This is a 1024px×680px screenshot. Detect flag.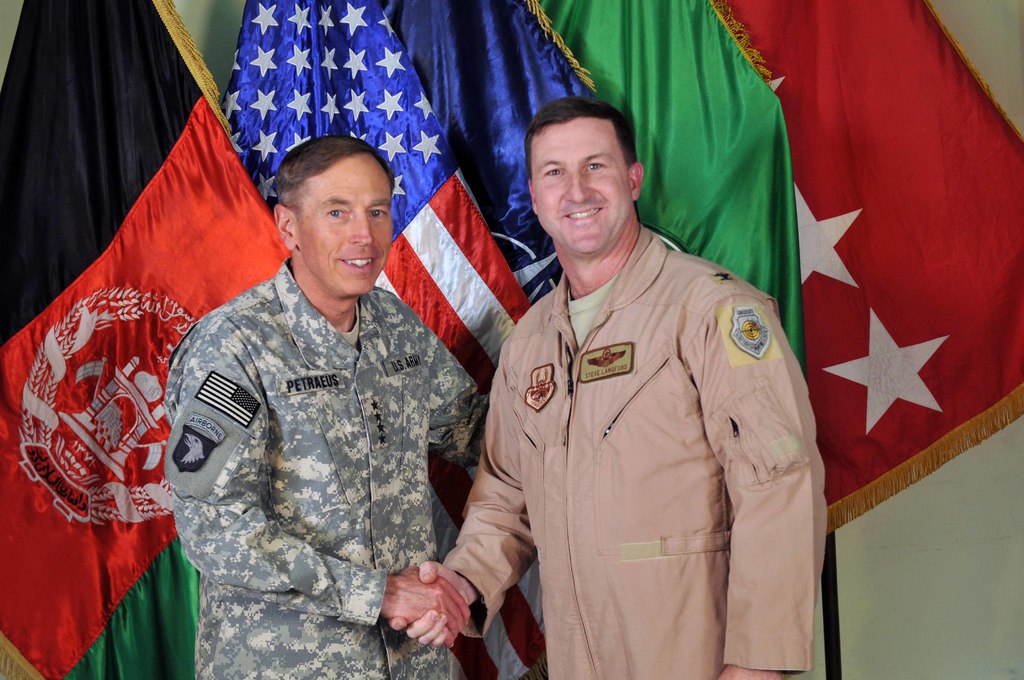
Rect(534, 0, 808, 357).
